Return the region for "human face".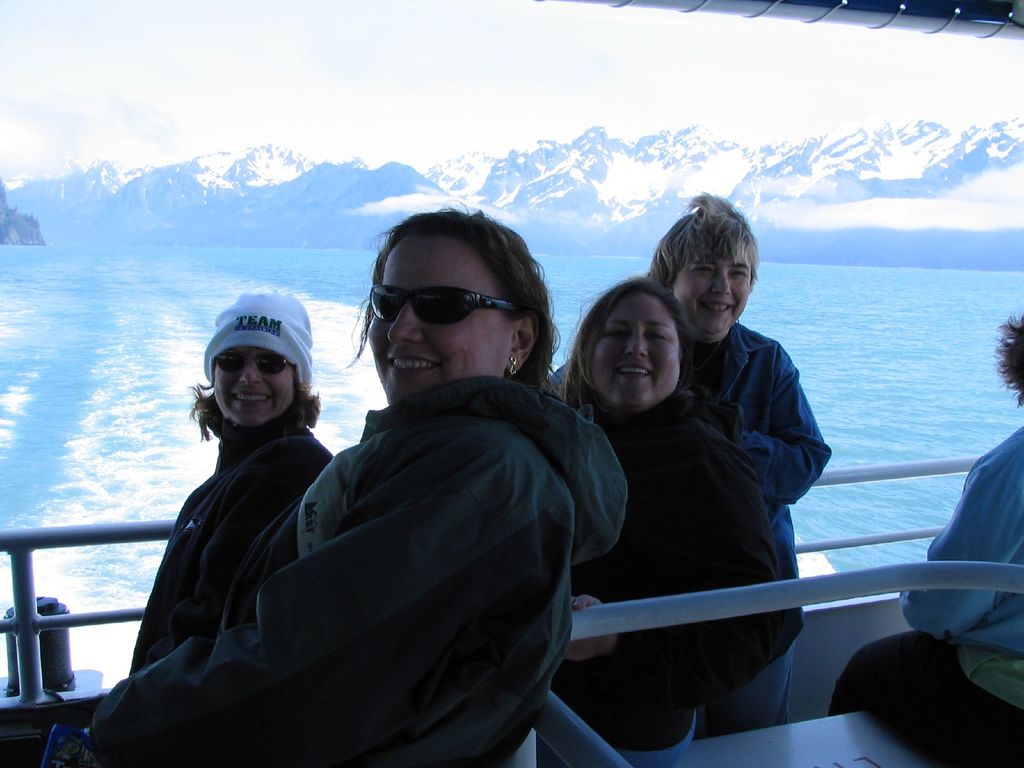
590:294:681:408.
